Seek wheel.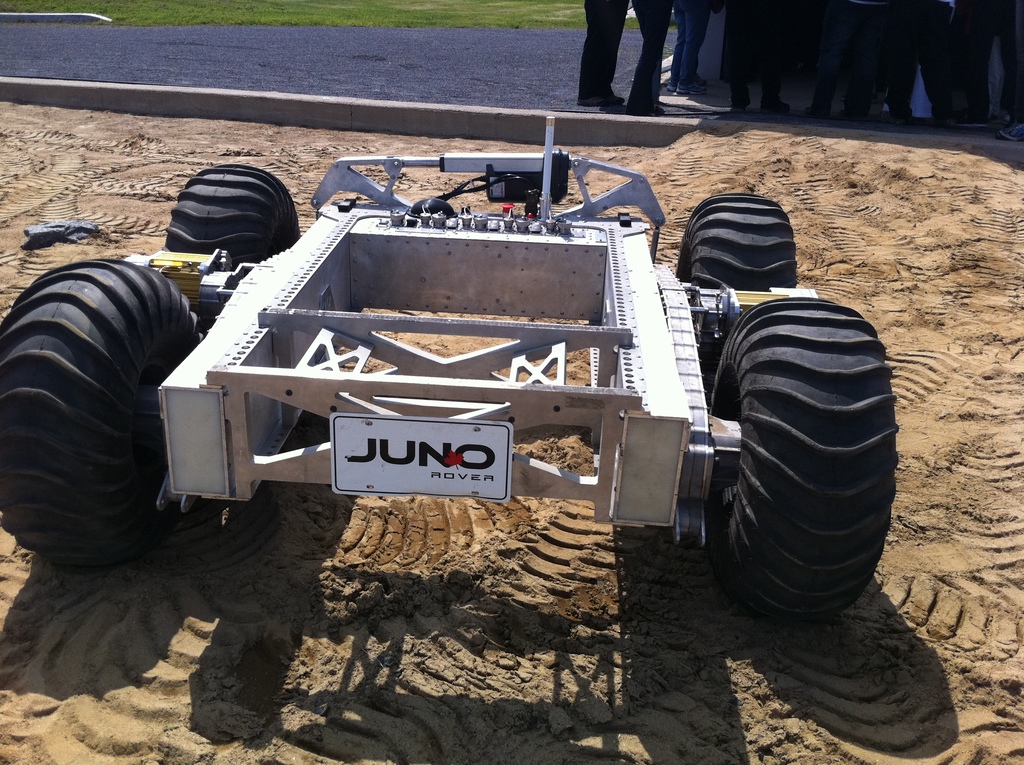
crop(710, 303, 890, 616).
